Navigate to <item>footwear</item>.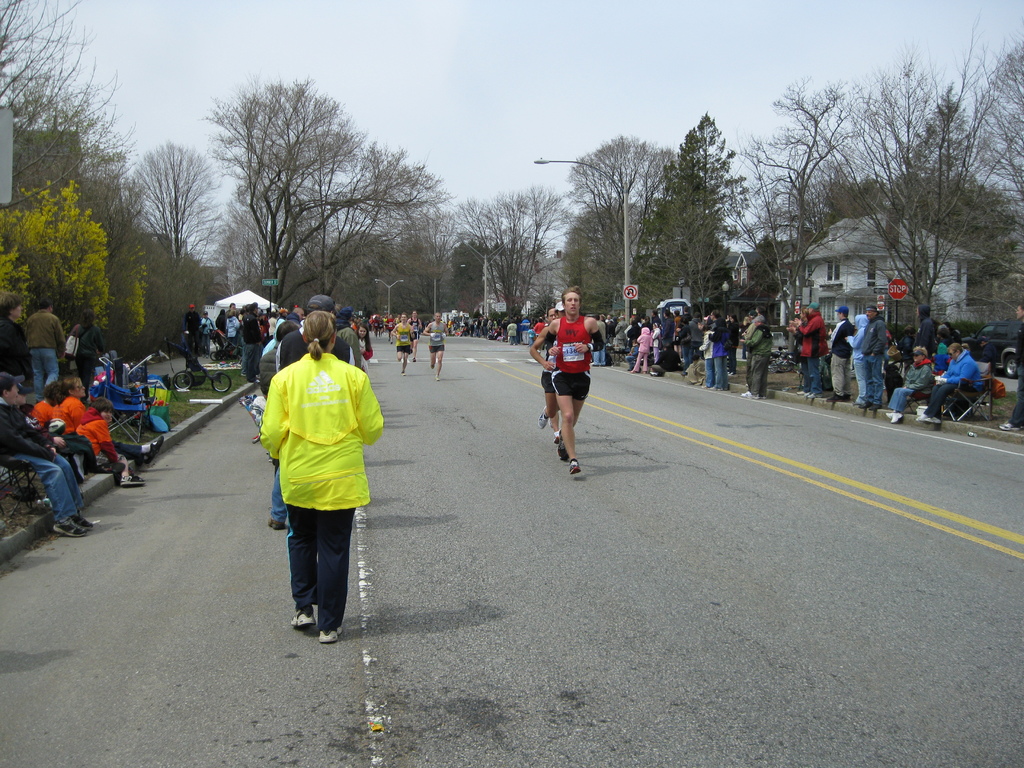
Navigation target: (left=916, top=413, right=940, bottom=423).
